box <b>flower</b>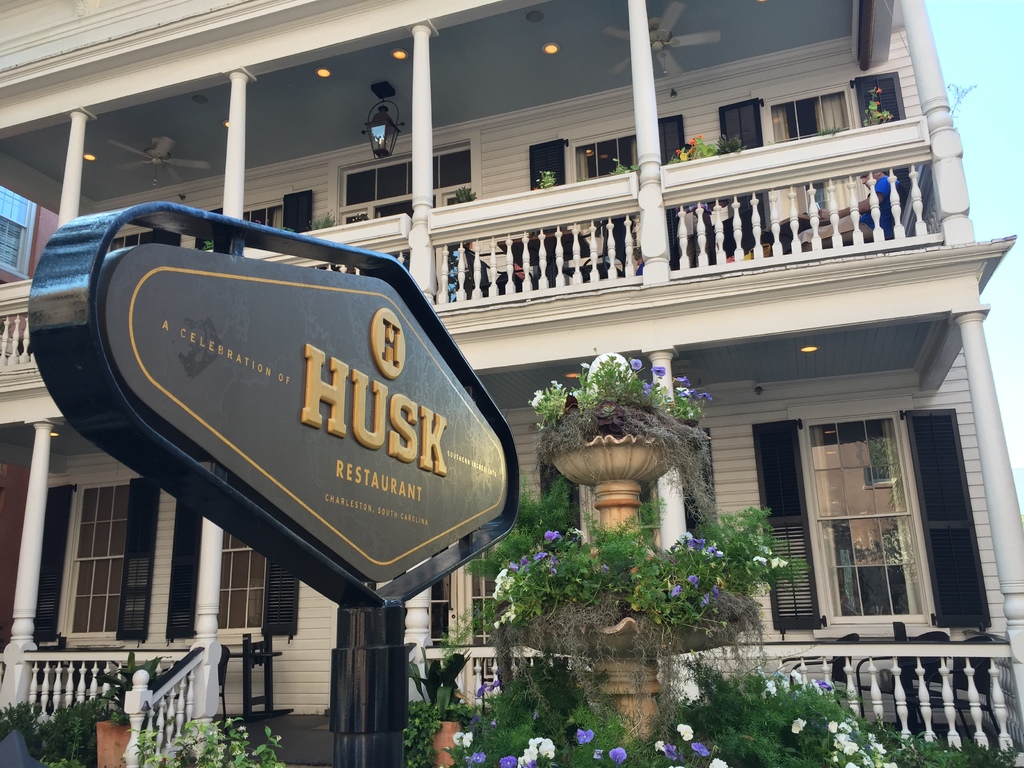
l=676, t=151, r=681, b=152
